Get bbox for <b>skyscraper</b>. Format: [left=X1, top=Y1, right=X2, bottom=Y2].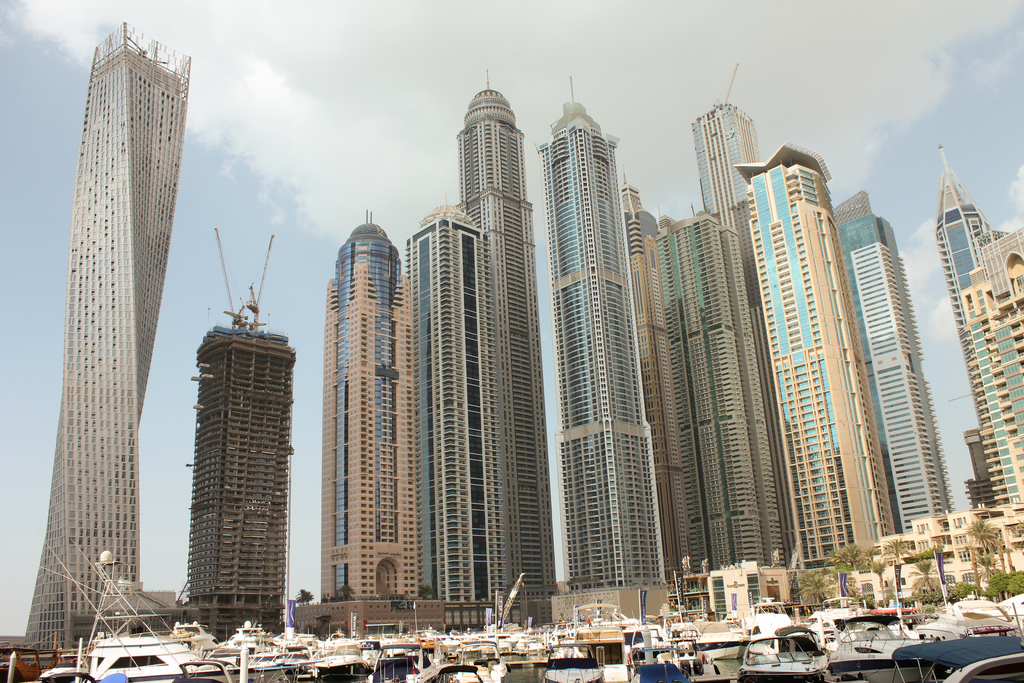
[left=615, top=99, right=824, bottom=572].
